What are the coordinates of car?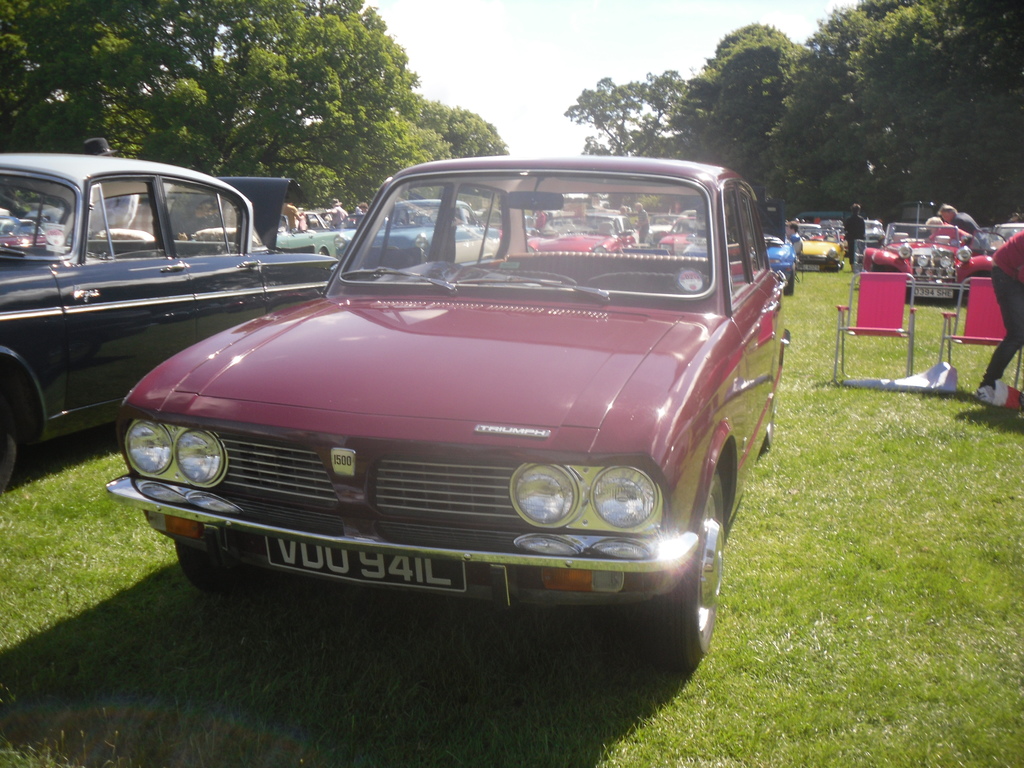
x1=782, y1=219, x2=853, y2=274.
